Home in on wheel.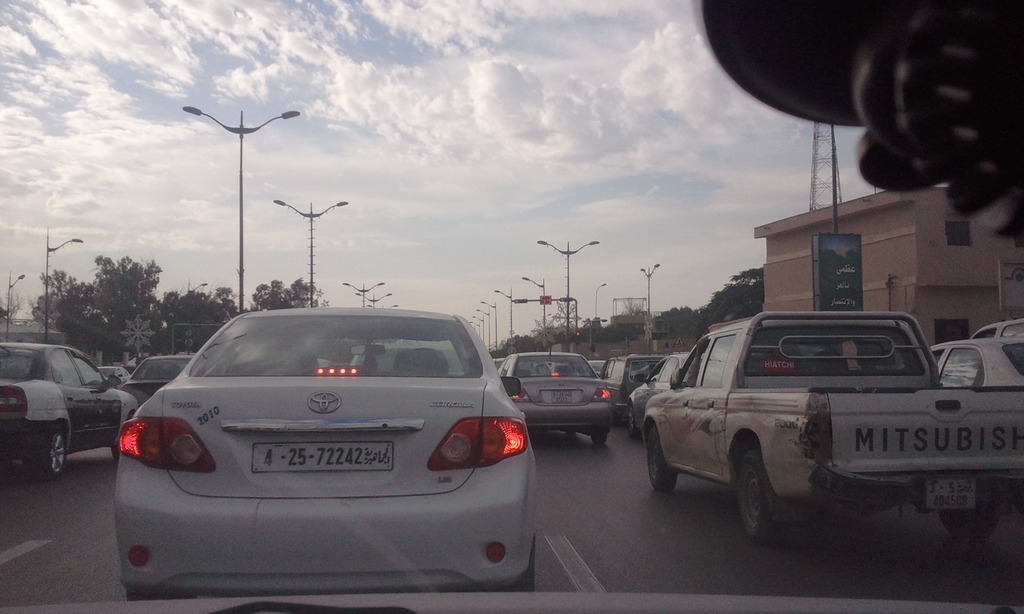
Homed in at 20,431,68,480.
